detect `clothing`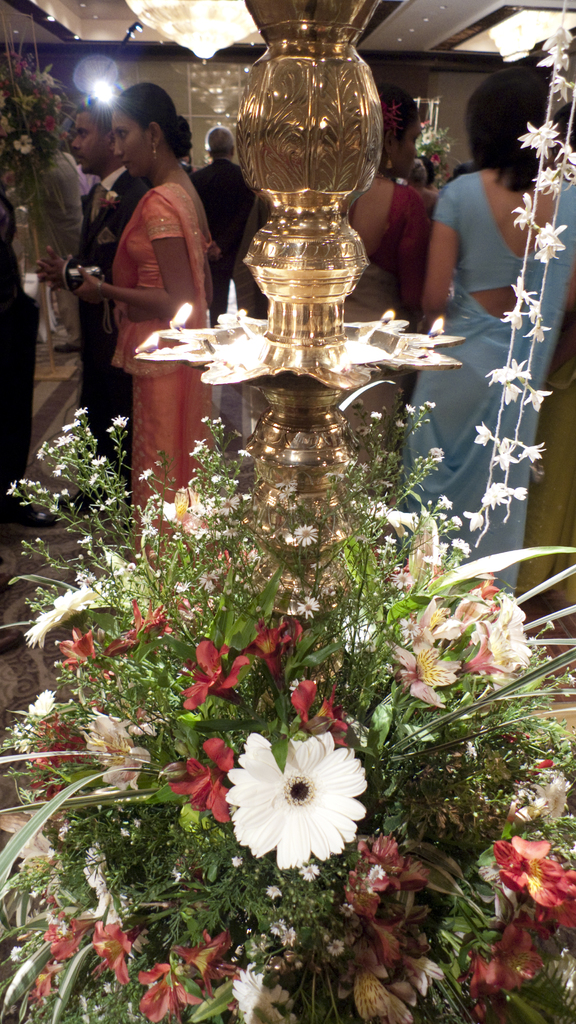
[x1=421, y1=147, x2=575, y2=590]
